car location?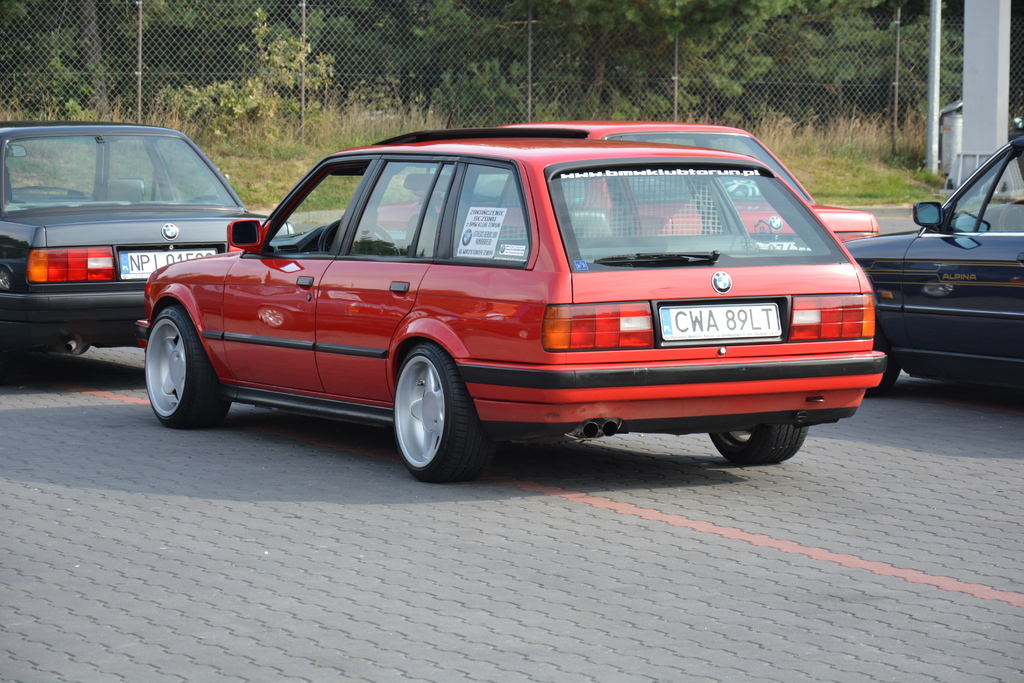
[x1=1, y1=119, x2=298, y2=373]
